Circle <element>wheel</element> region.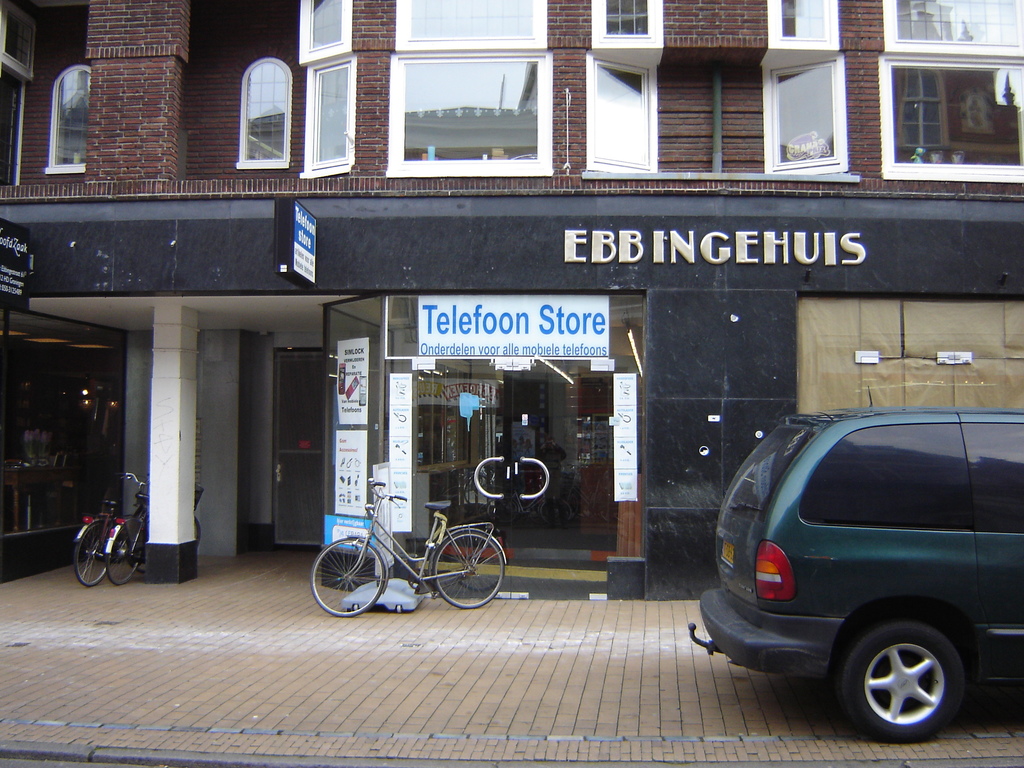
Region: 308:536:387:618.
